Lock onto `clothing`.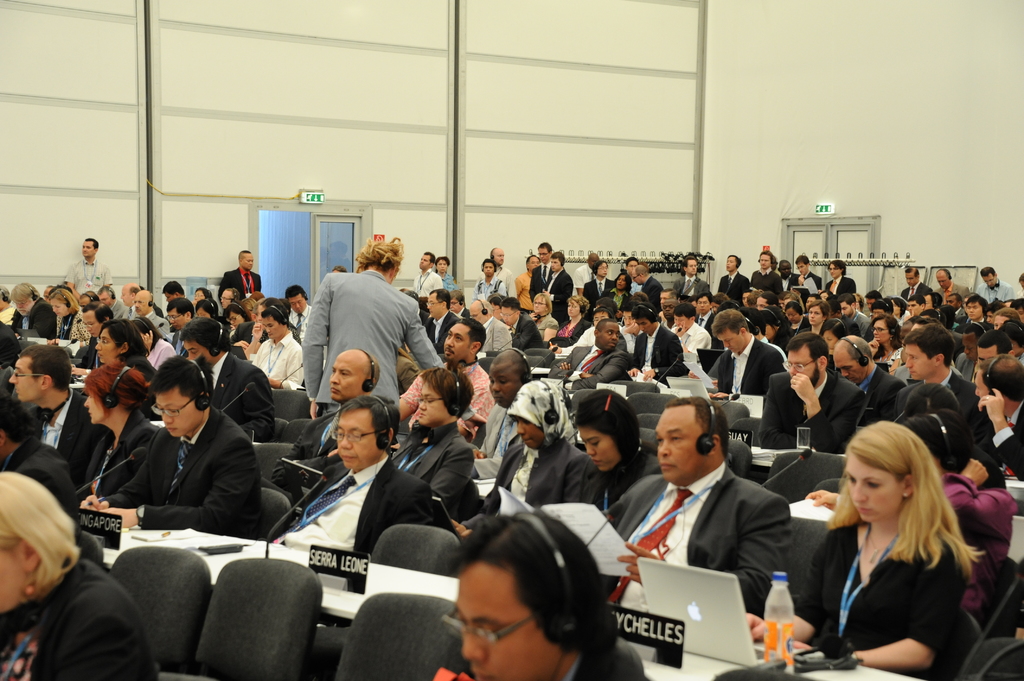
Locked: {"x1": 269, "y1": 405, "x2": 346, "y2": 497}.
